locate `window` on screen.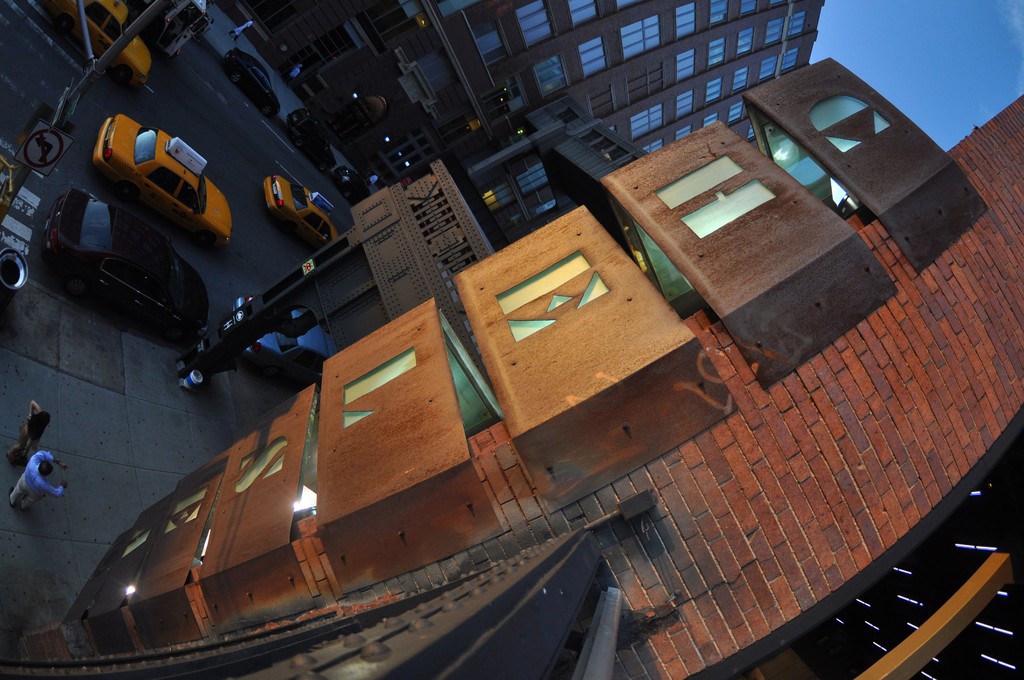
On screen at select_region(706, 38, 728, 69).
